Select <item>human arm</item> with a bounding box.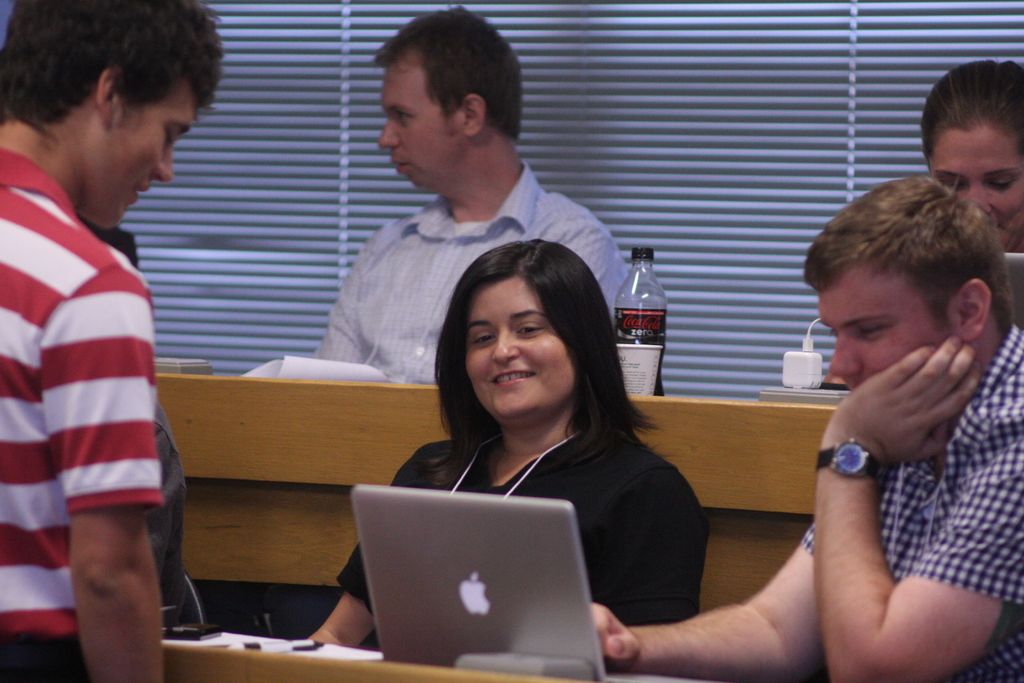
(813, 334, 1023, 682).
